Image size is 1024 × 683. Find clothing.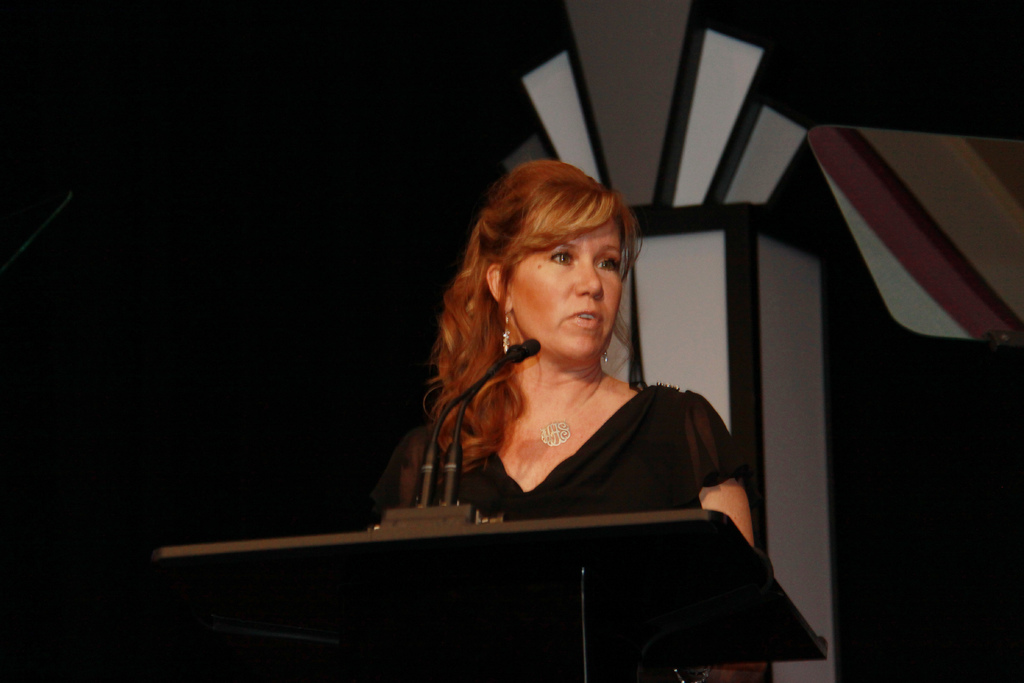
[360,383,758,532].
